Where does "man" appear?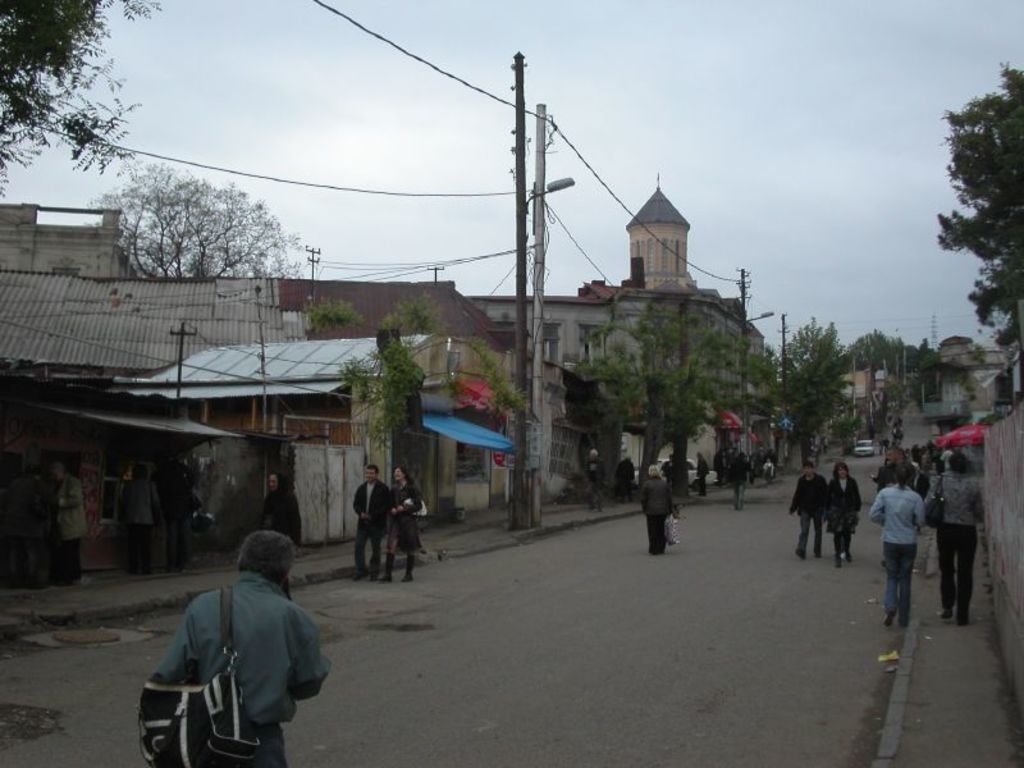
Appears at (351,467,393,581).
